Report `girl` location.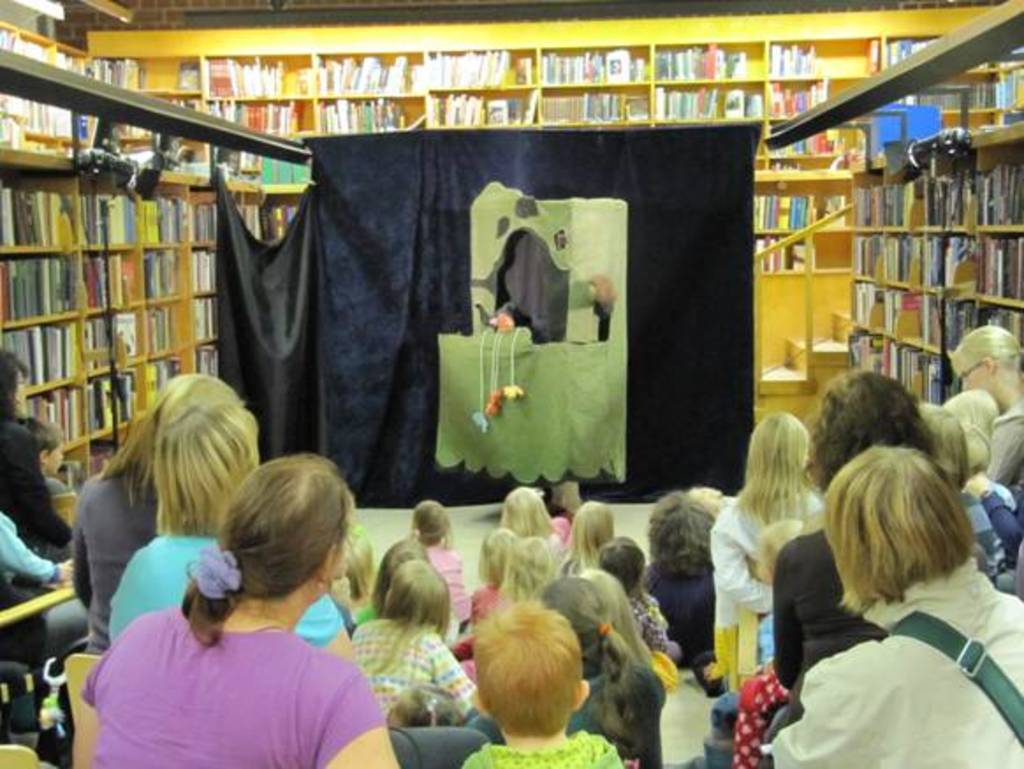
Report: 598,535,681,676.
